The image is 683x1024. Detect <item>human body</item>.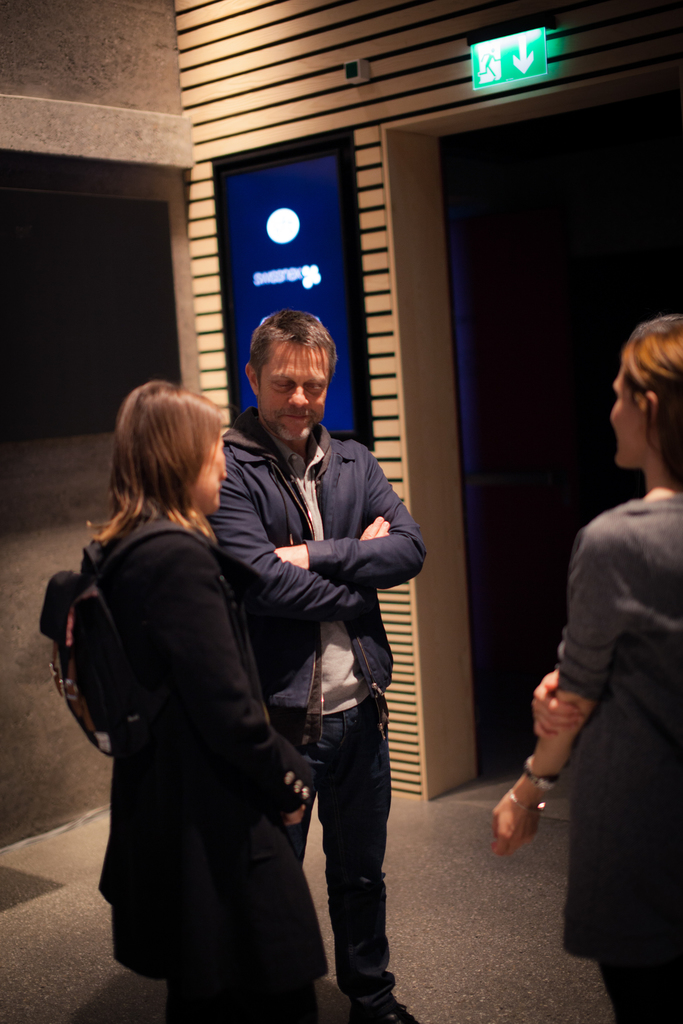
Detection: box(196, 407, 425, 1023).
